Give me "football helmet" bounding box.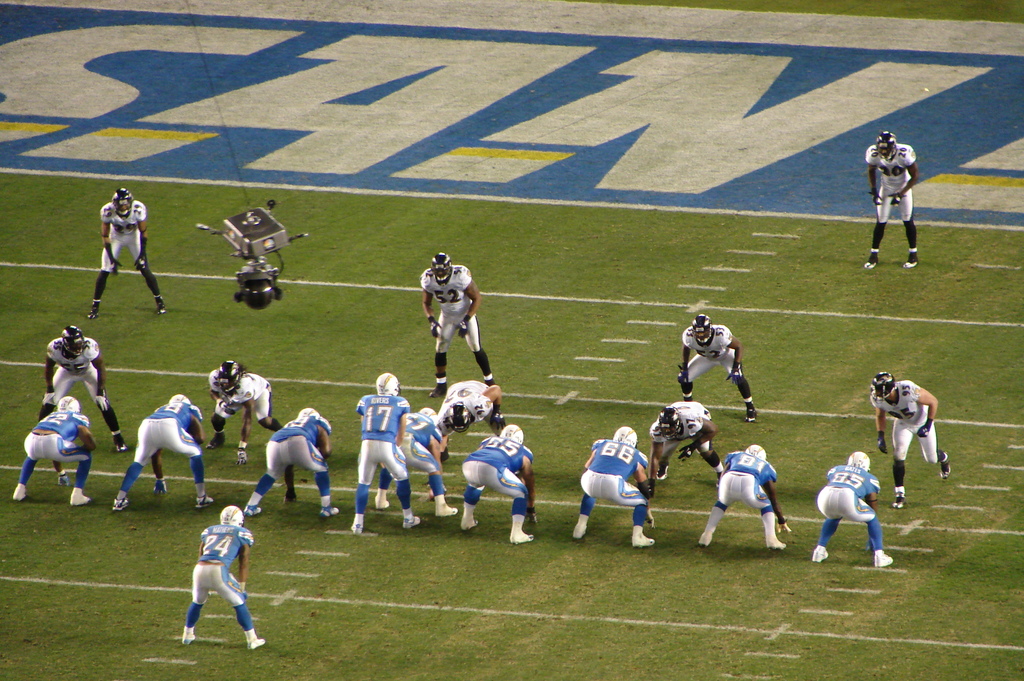
[left=689, top=314, right=717, bottom=345].
